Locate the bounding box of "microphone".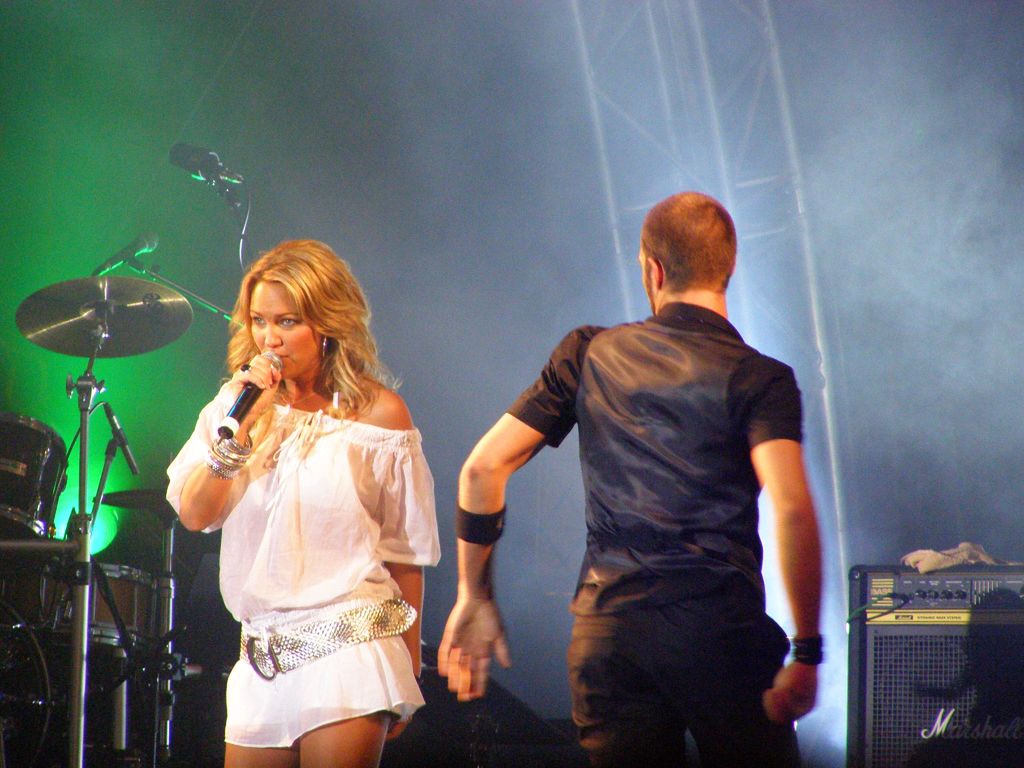
Bounding box: {"left": 170, "top": 145, "right": 243, "bottom": 190}.
